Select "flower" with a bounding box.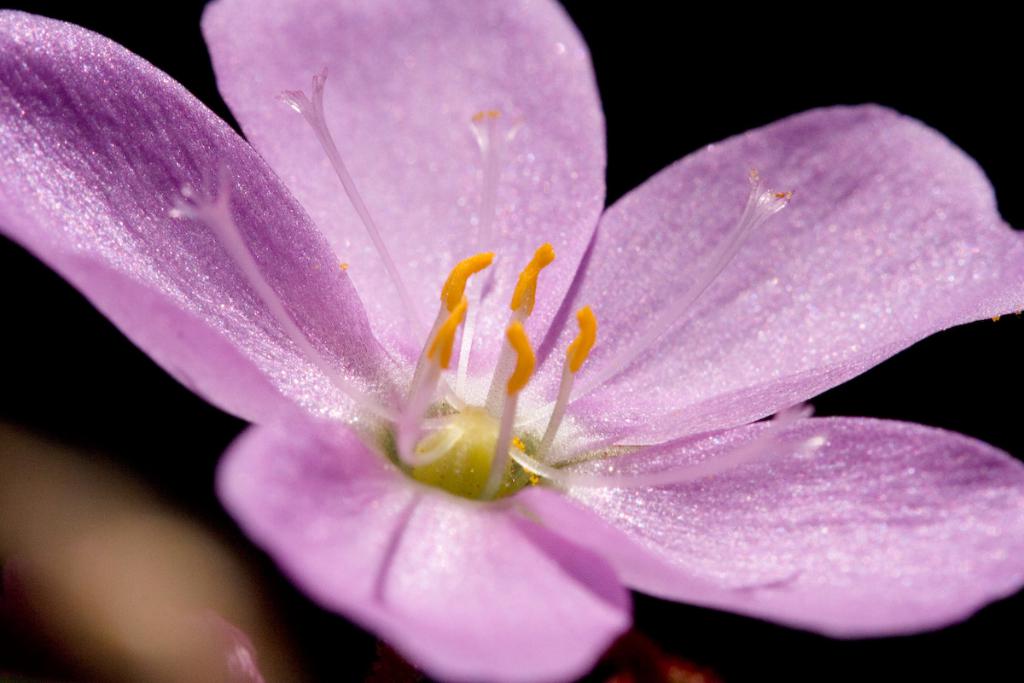
x1=18 y1=3 x2=1023 y2=682.
